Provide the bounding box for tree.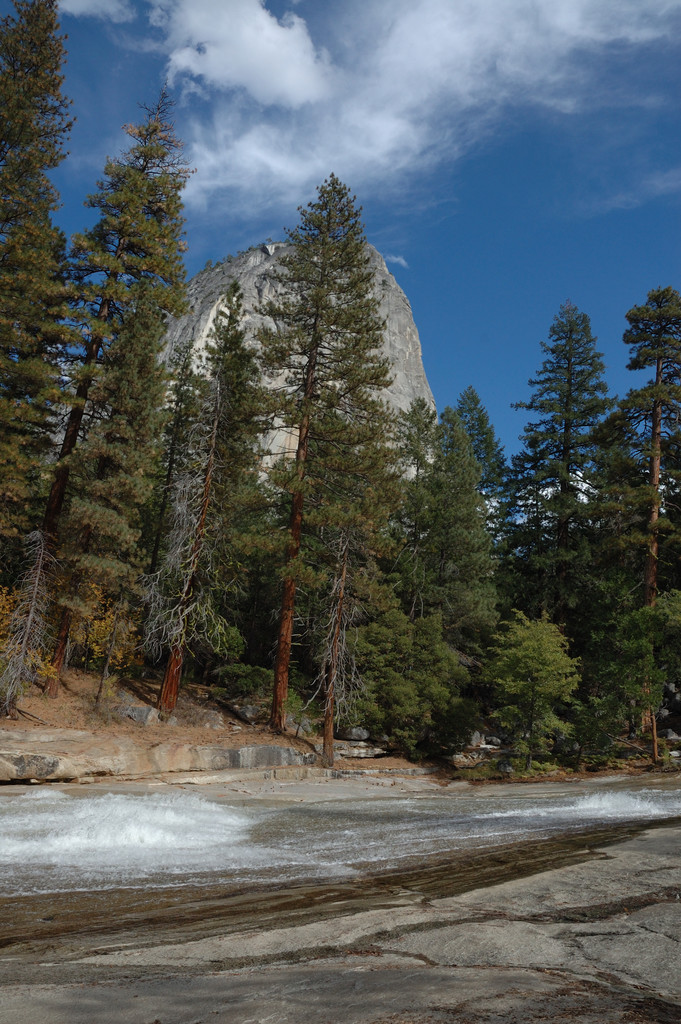
379, 394, 508, 769.
